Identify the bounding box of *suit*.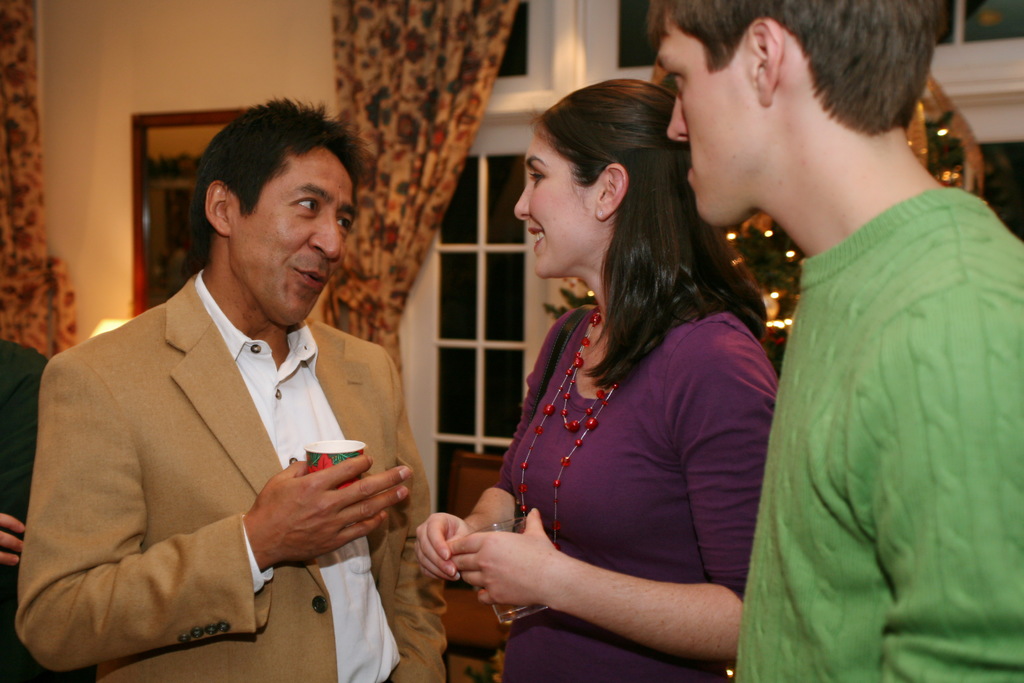
<bbox>6, 211, 425, 674</bbox>.
